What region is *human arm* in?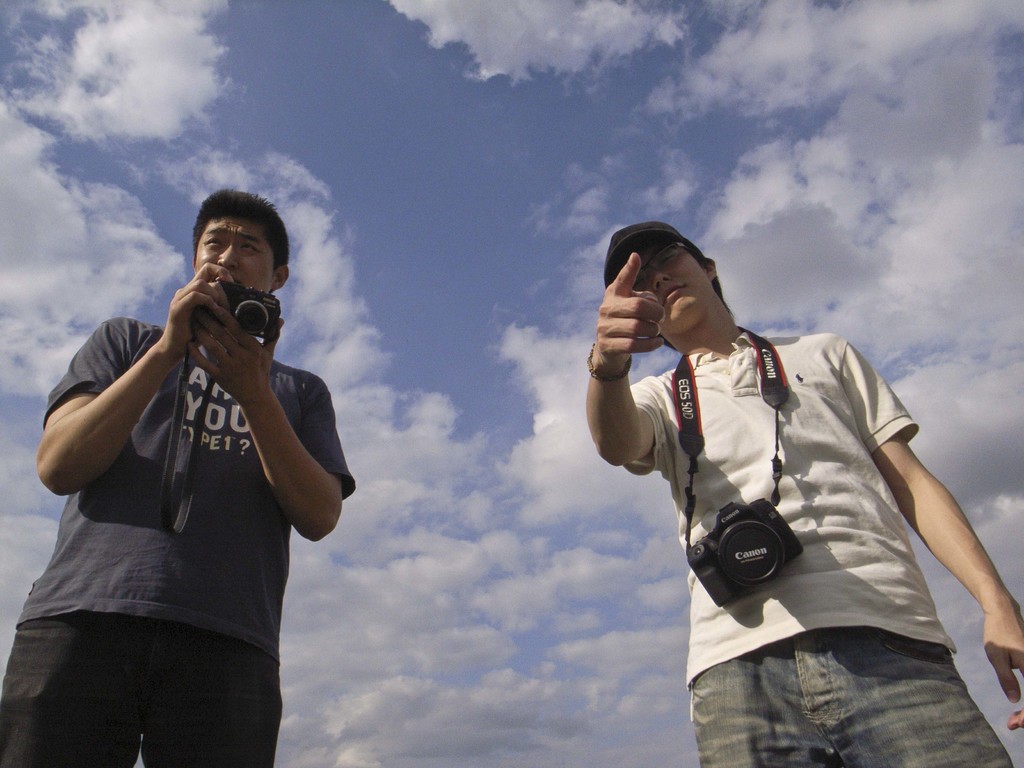
box=[33, 262, 235, 496].
